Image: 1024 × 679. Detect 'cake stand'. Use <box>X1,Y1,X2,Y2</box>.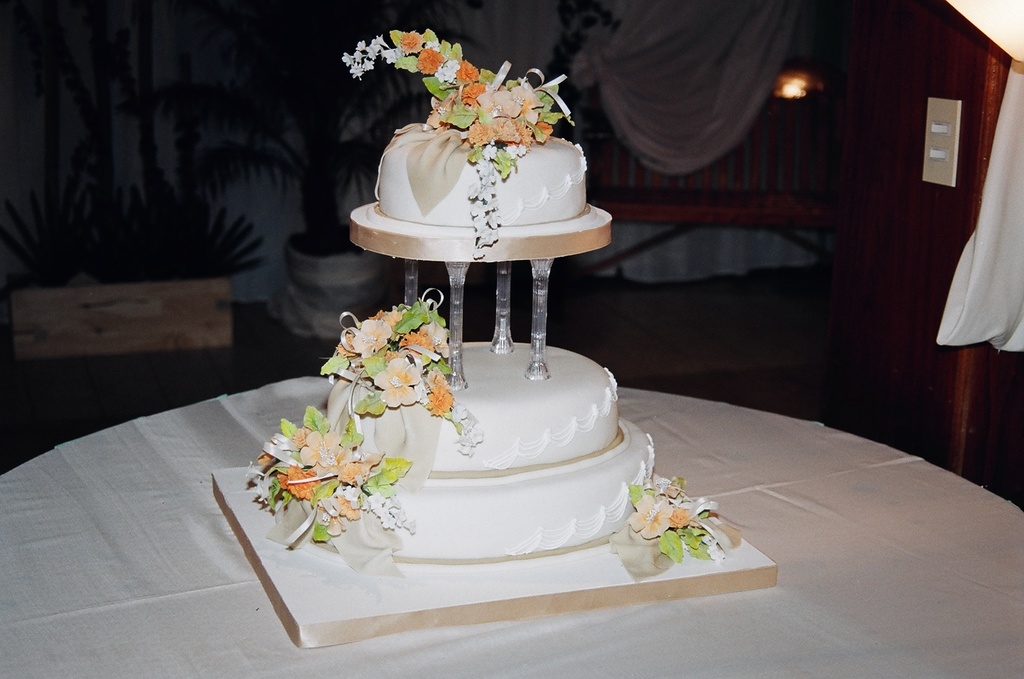
<box>211,196,781,647</box>.
